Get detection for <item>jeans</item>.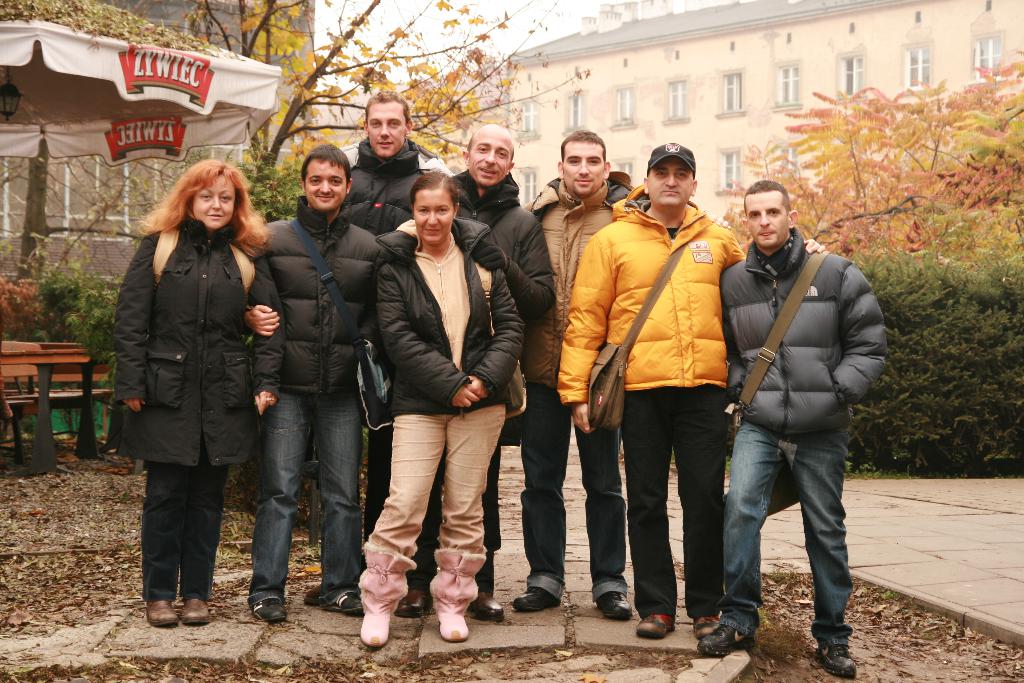
Detection: (525, 387, 634, 609).
